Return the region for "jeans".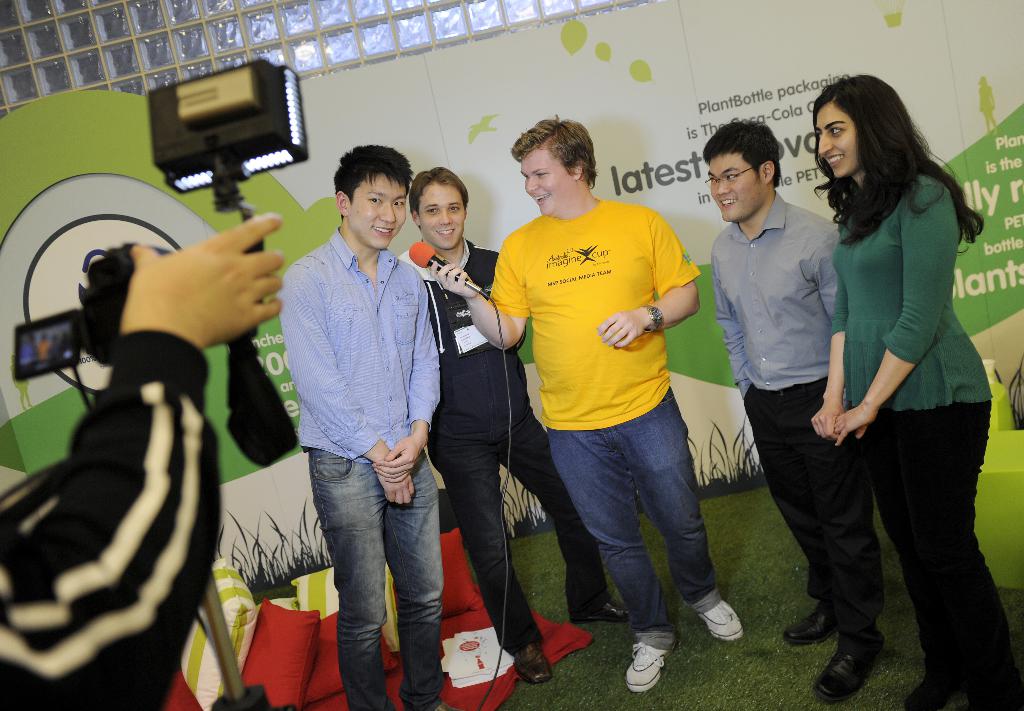
424,407,612,653.
